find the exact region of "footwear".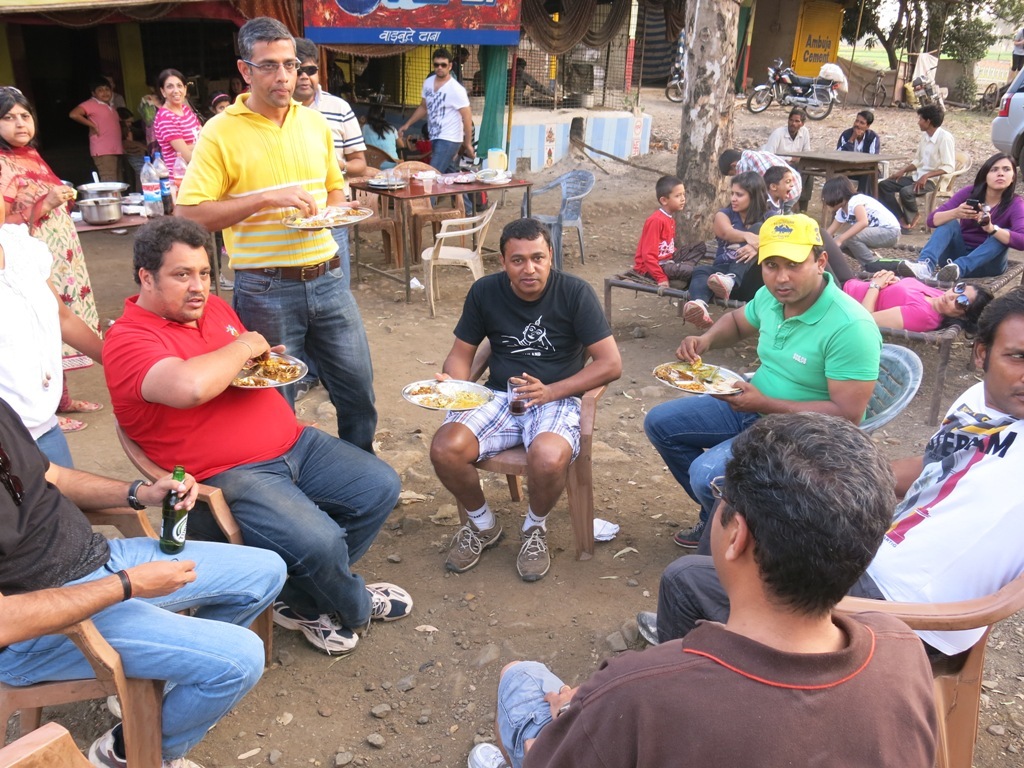
Exact region: rect(86, 723, 200, 767).
